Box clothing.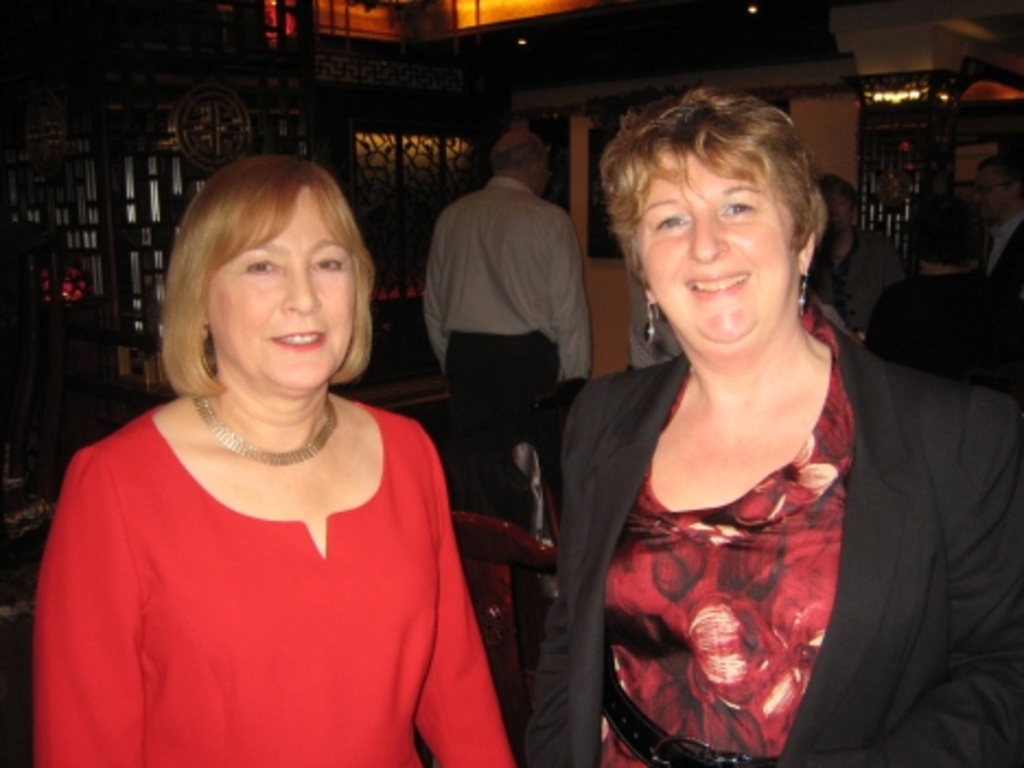
bbox=(525, 346, 1022, 766).
